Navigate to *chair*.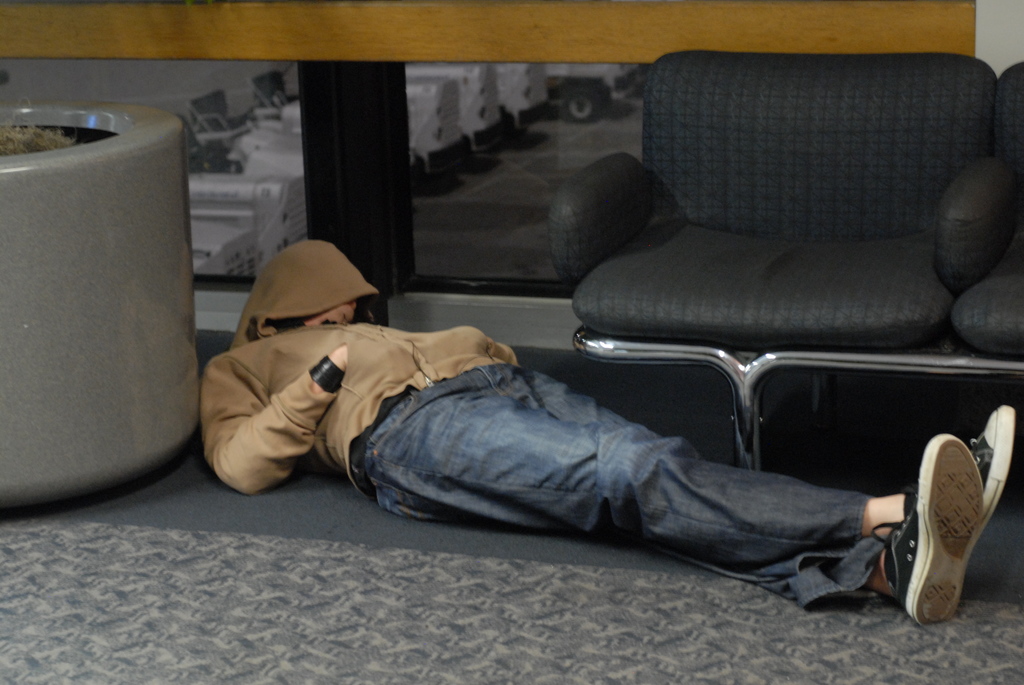
Navigation target: (x1=187, y1=91, x2=263, y2=150).
